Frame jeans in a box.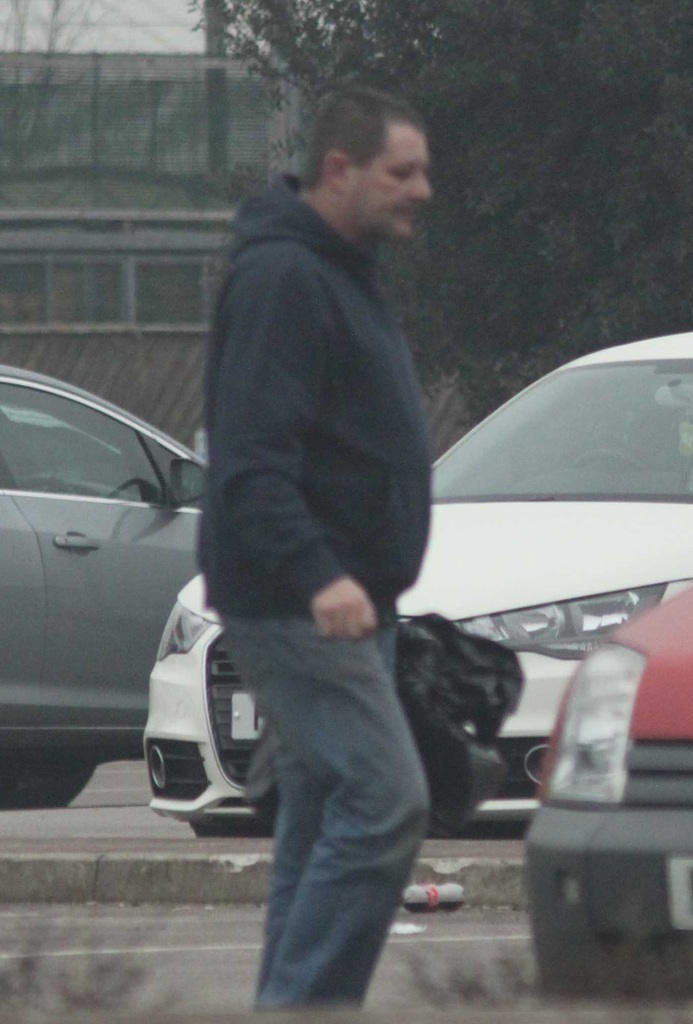
pyautogui.locateOnScreen(179, 599, 508, 980).
